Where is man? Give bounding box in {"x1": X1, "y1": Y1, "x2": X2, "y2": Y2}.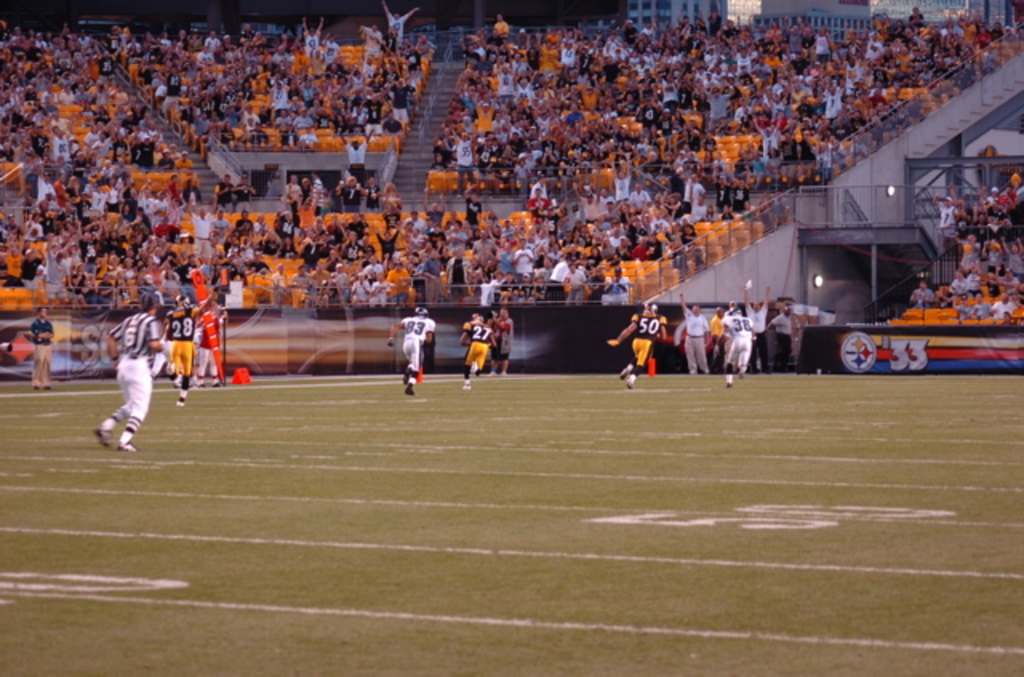
{"x1": 451, "y1": 315, "x2": 502, "y2": 389}.
